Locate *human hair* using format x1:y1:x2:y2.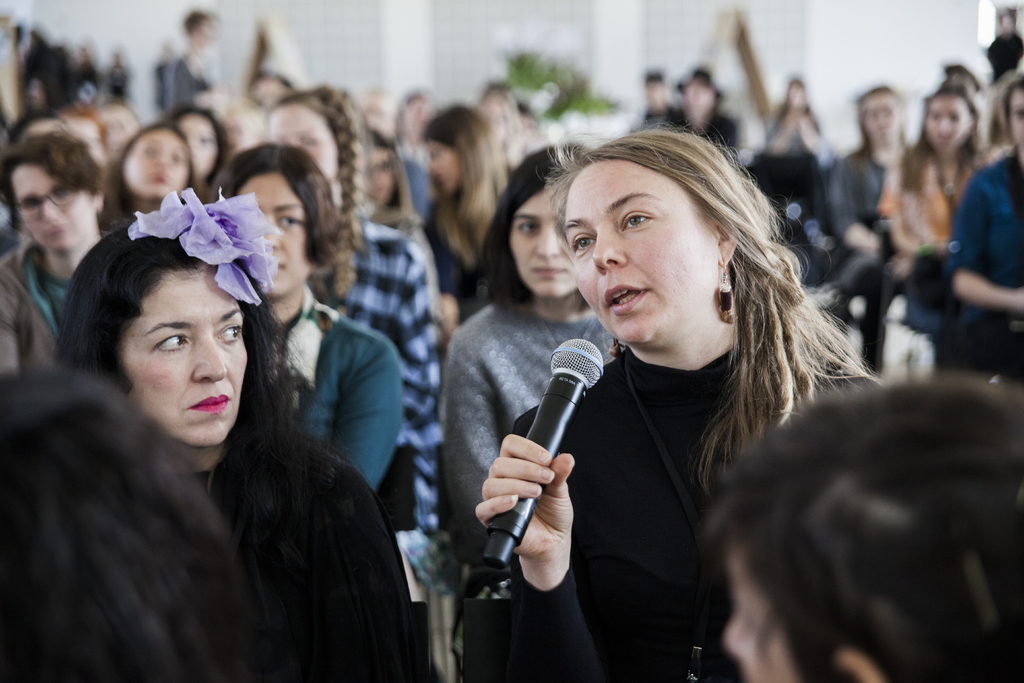
0:127:119:199.
